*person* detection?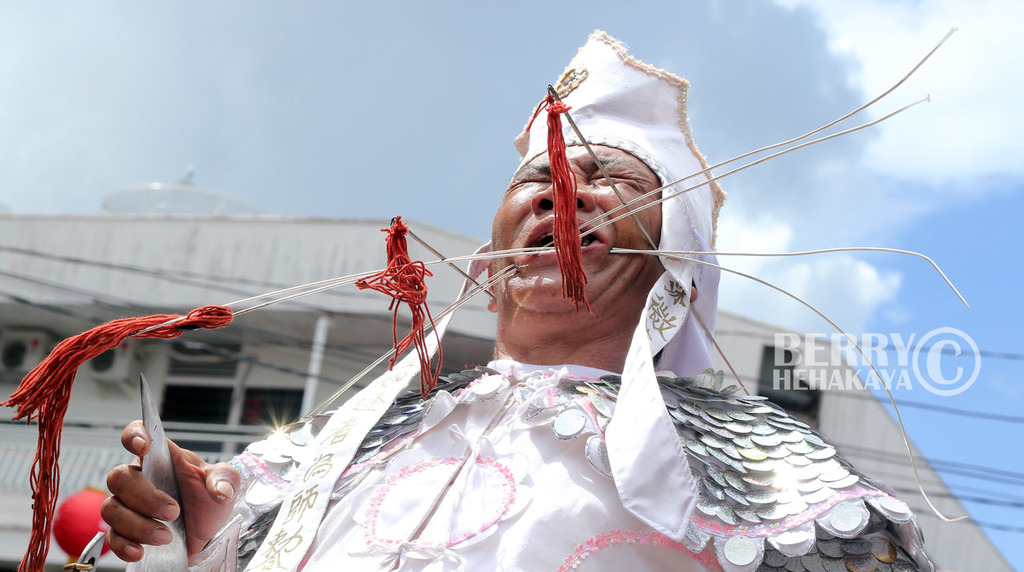
[96,140,935,571]
